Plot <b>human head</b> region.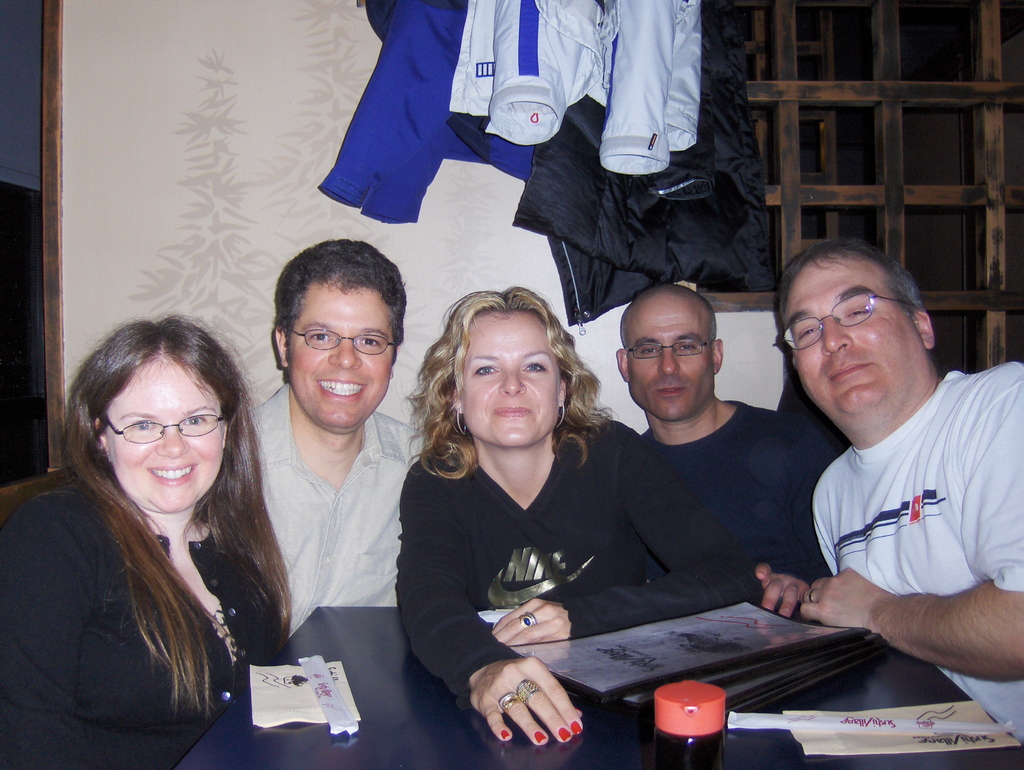
Plotted at <box>614,283,728,421</box>.
